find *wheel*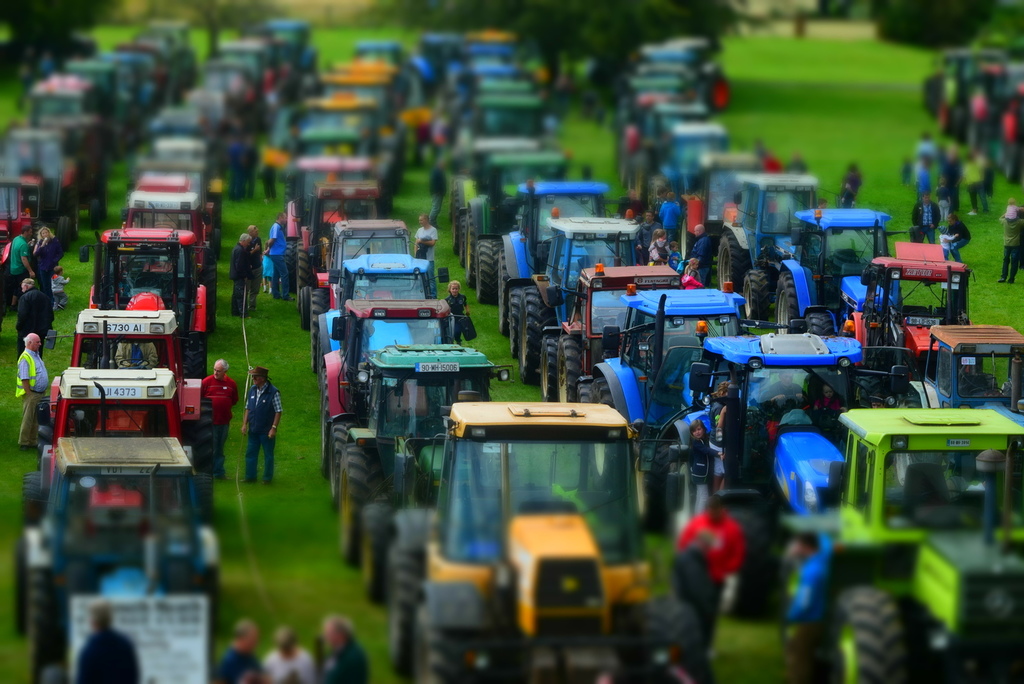
left=57, top=217, right=69, bottom=252
